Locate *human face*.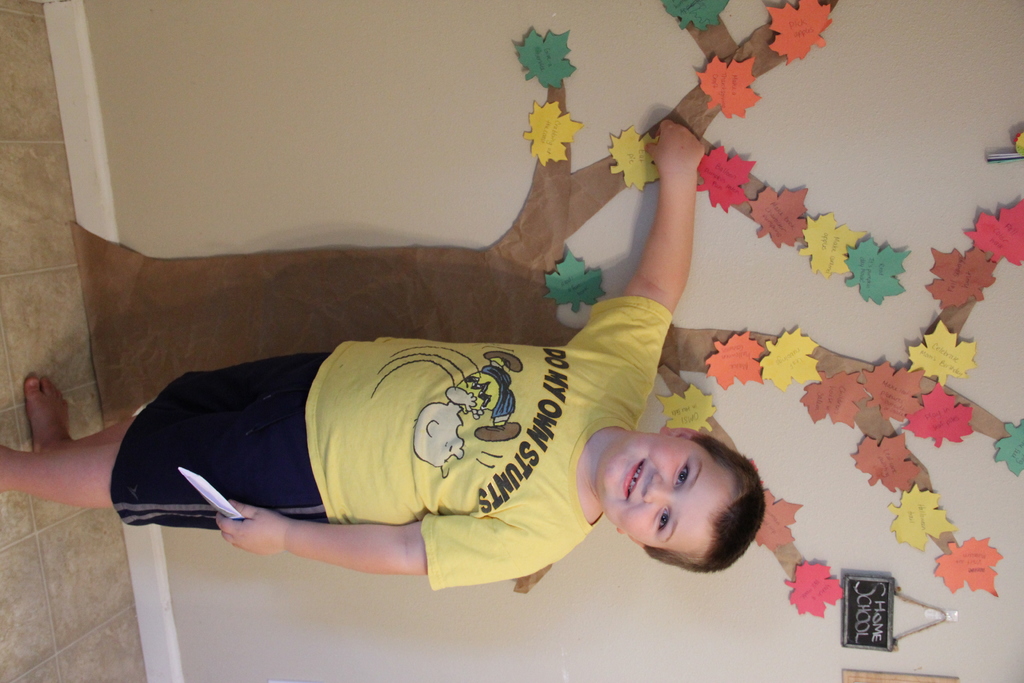
Bounding box: region(597, 436, 740, 559).
